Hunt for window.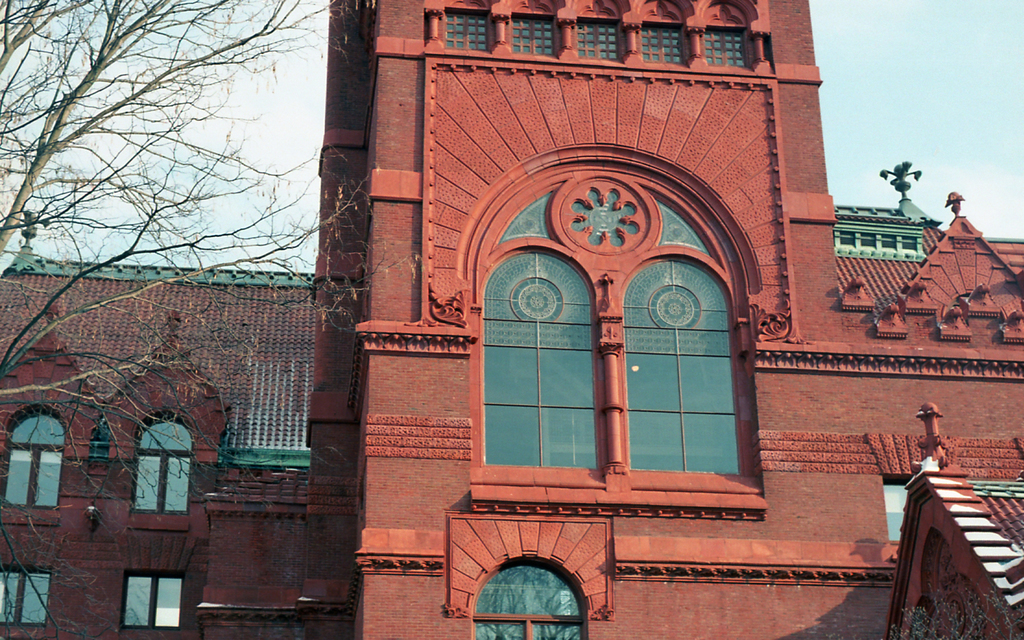
Hunted down at box(120, 574, 181, 629).
